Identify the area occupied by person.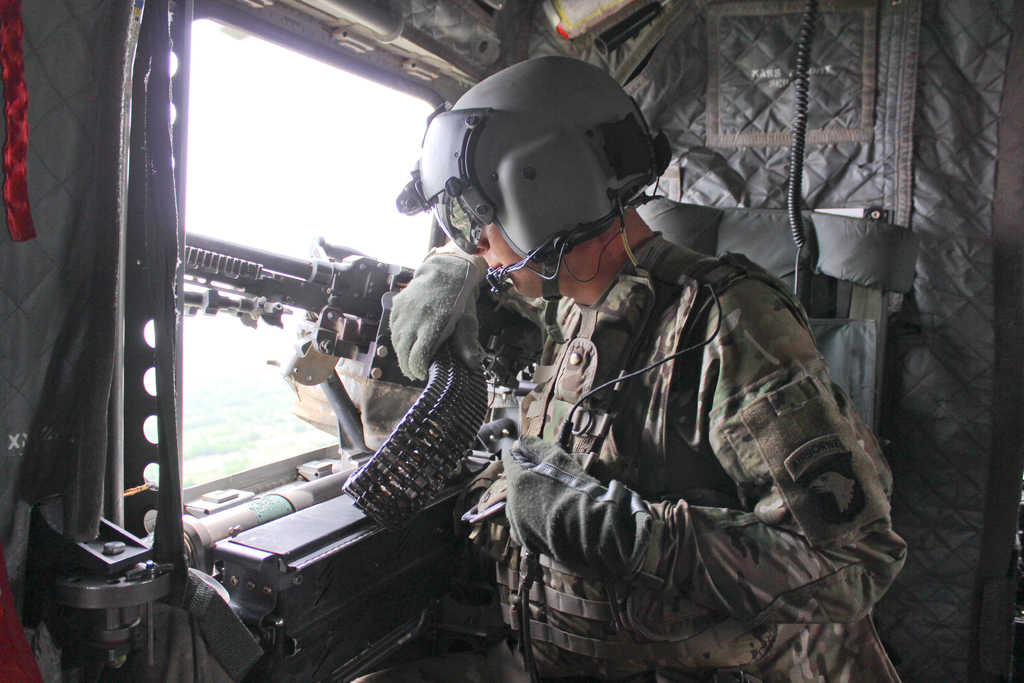
Area: crop(385, 53, 905, 682).
